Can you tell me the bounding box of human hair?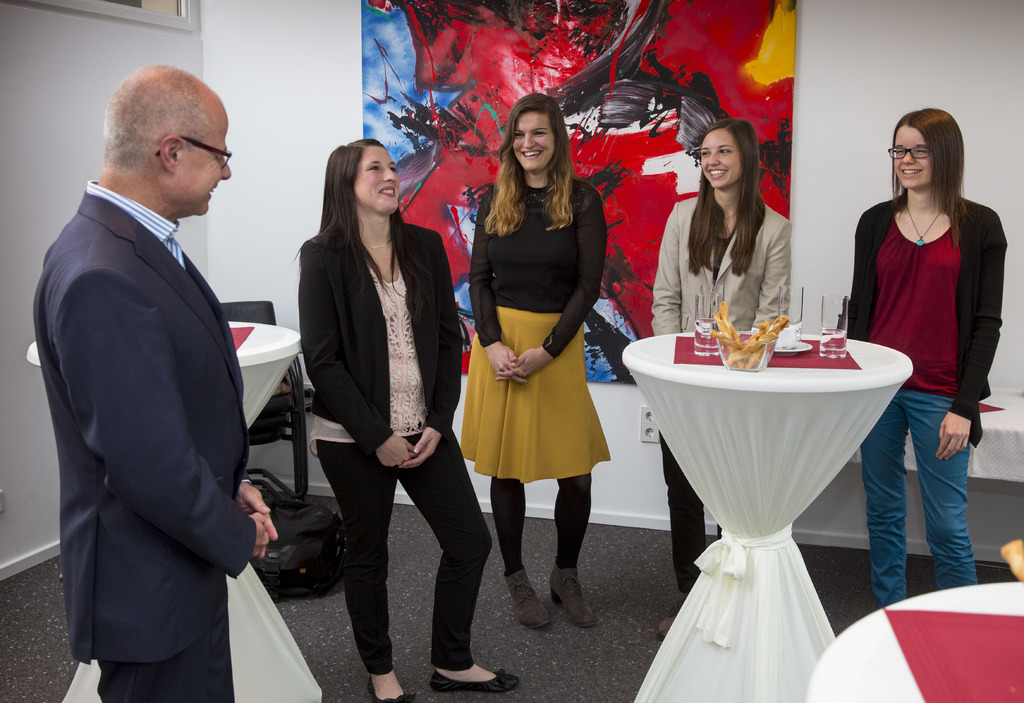
[x1=901, y1=115, x2=980, y2=224].
